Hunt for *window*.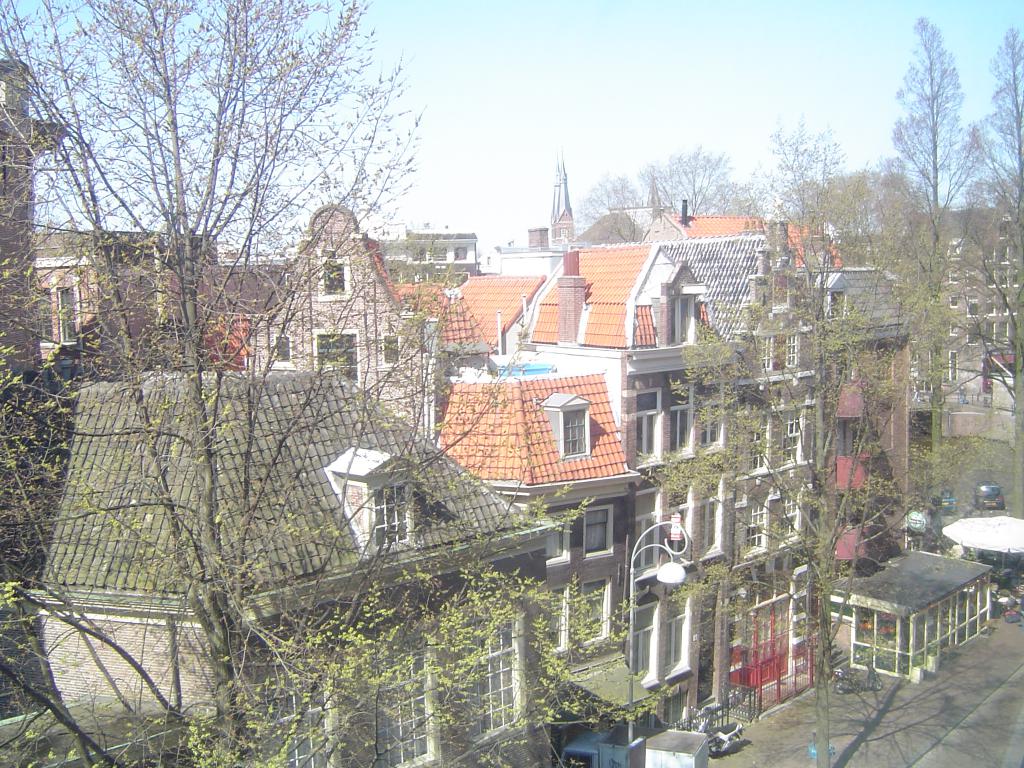
Hunted down at (575, 575, 605, 640).
